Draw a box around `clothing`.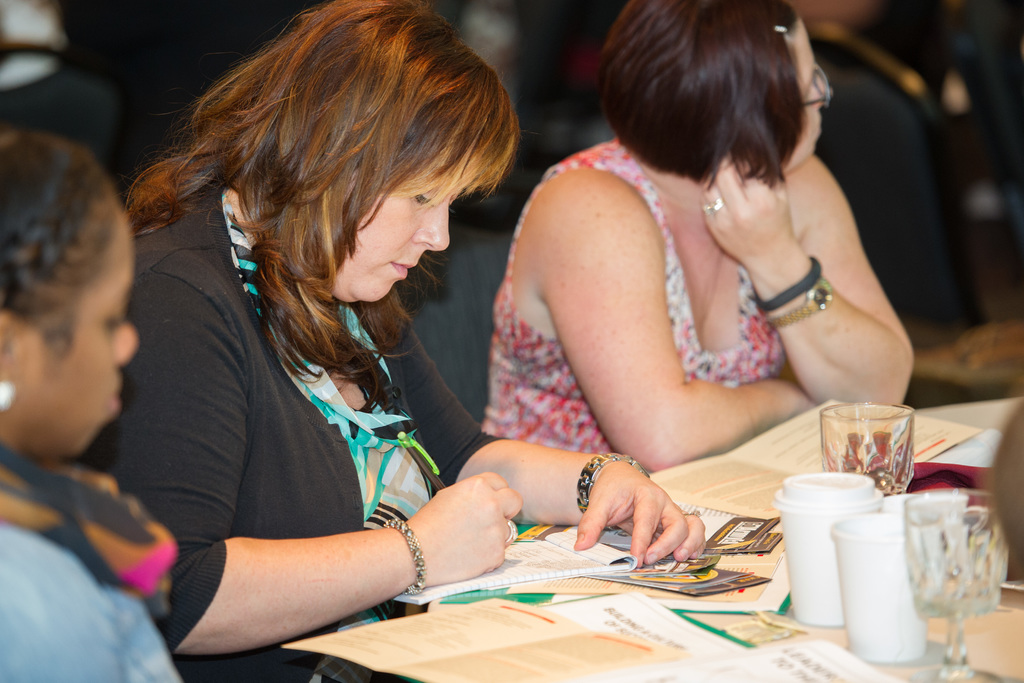
BBox(124, 138, 518, 658).
